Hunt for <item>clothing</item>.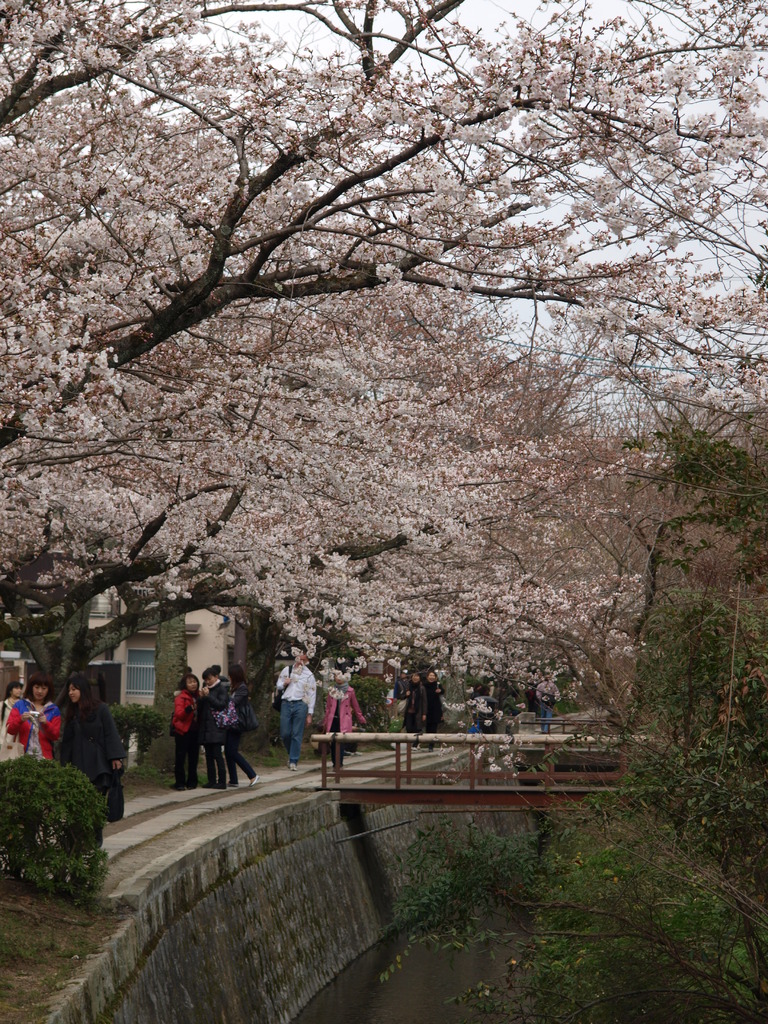
Hunted down at [x1=66, y1=708, x2=129, y2=827].
